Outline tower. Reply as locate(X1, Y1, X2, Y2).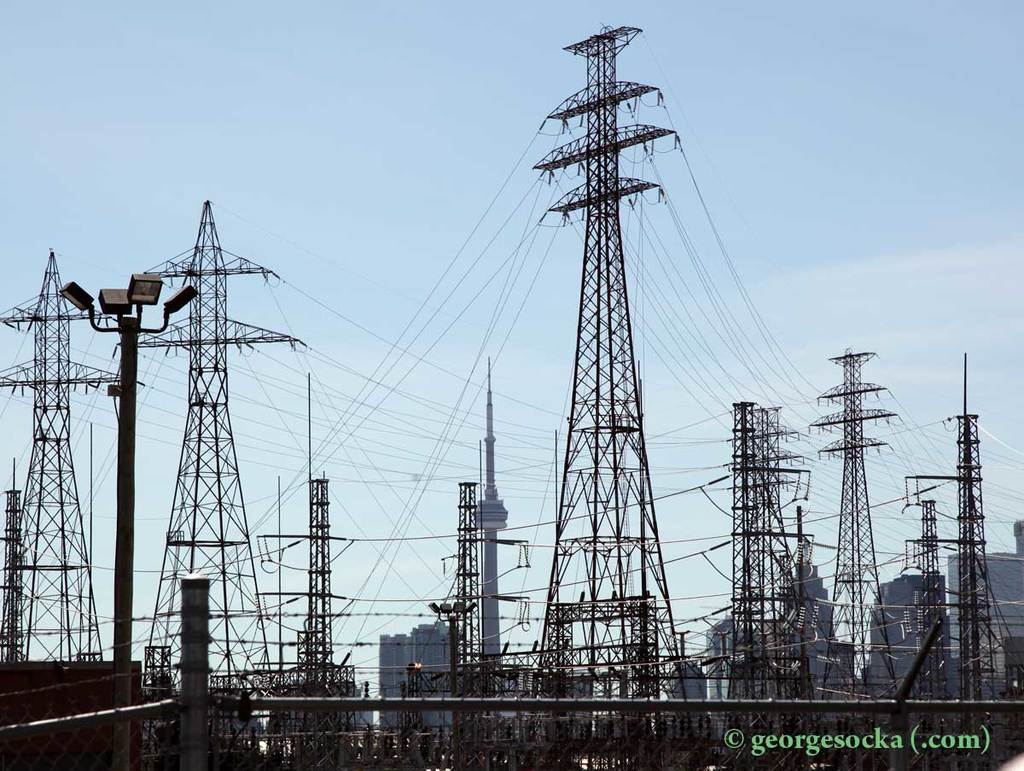
locate(808, 337, 903, 770).
